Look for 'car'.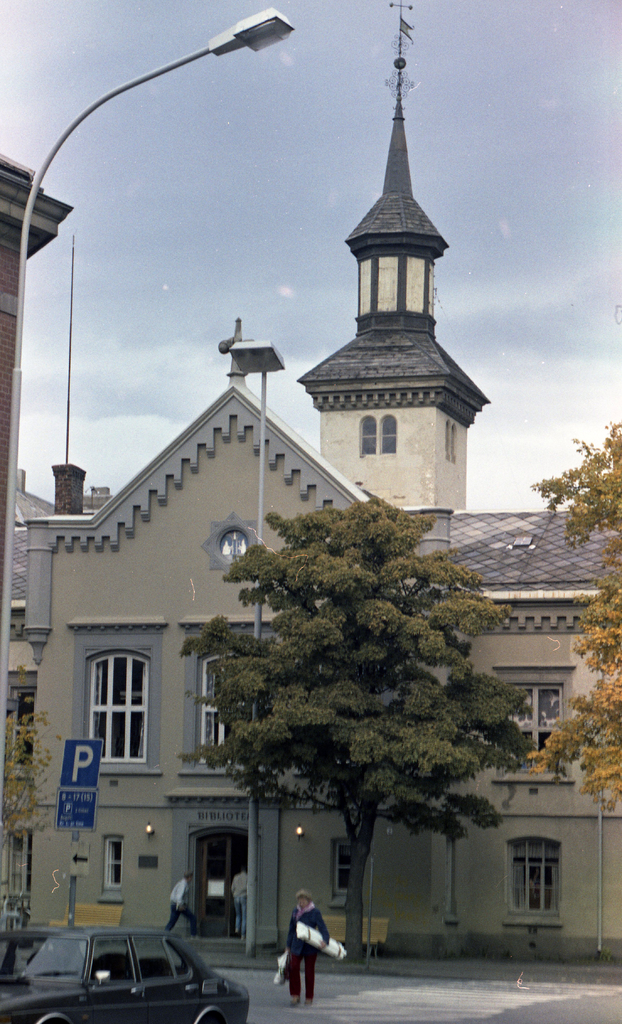
Found: 13/918/245/1019.
